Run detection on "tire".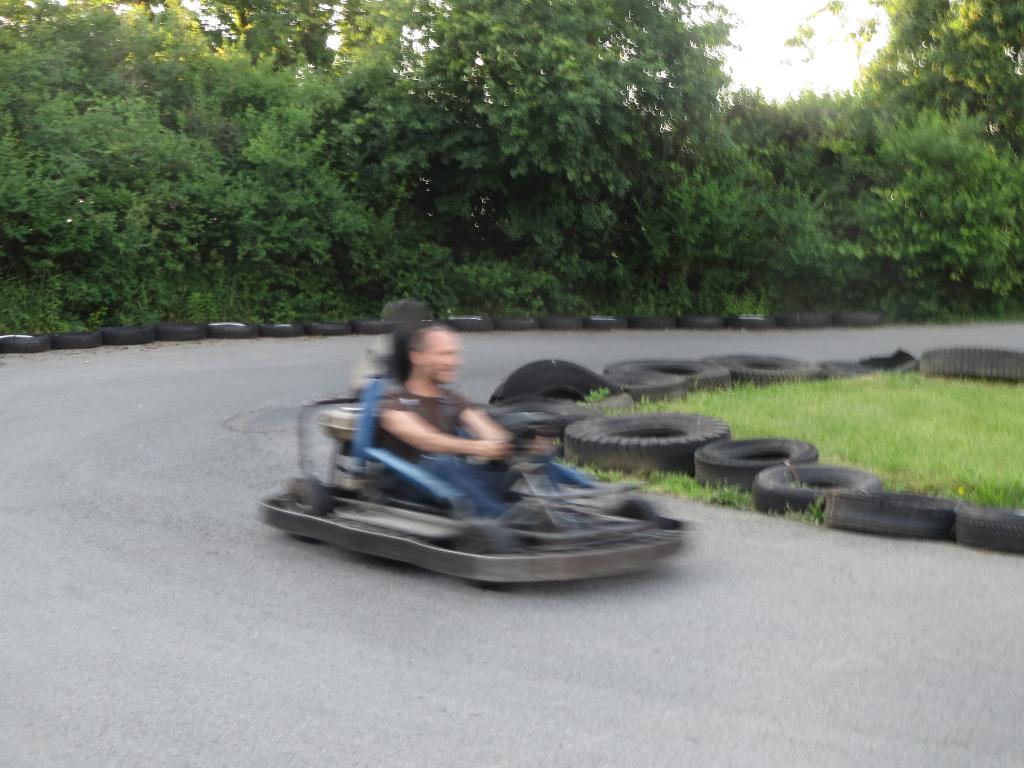
Result: select_region(488, 359, 623, 408).
